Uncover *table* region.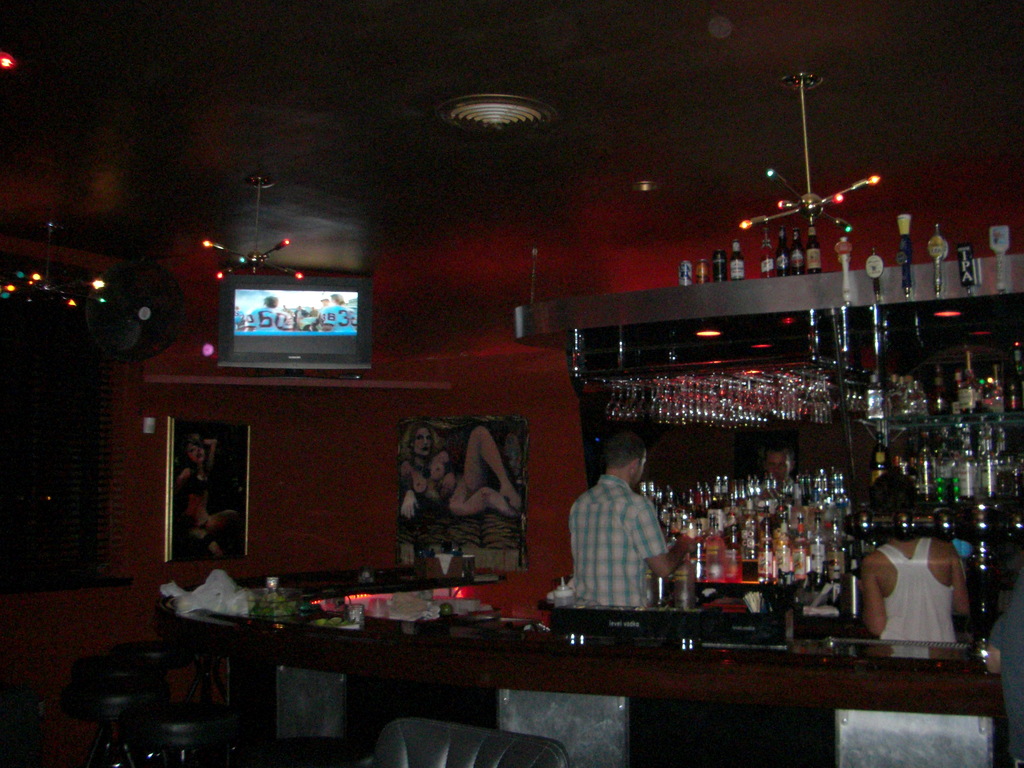
Uncovered: [left=131, top=567, right=976, bottom=742].
